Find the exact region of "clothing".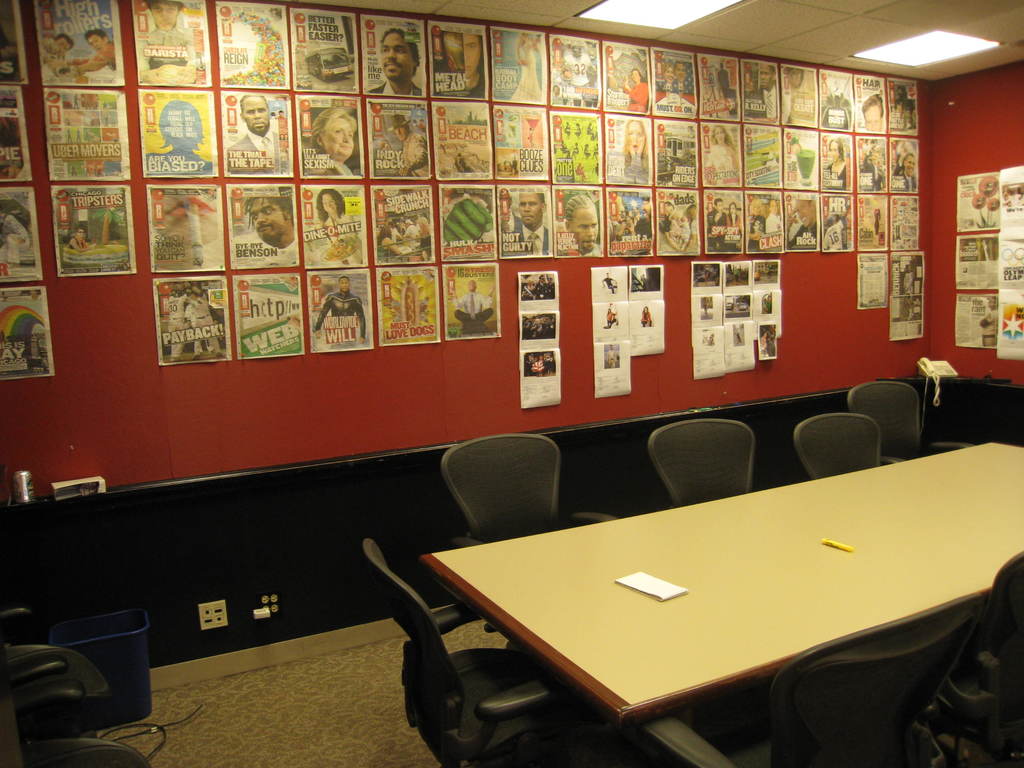
Exact region: <bbox>890, 170, 916, 194</bbox>.
